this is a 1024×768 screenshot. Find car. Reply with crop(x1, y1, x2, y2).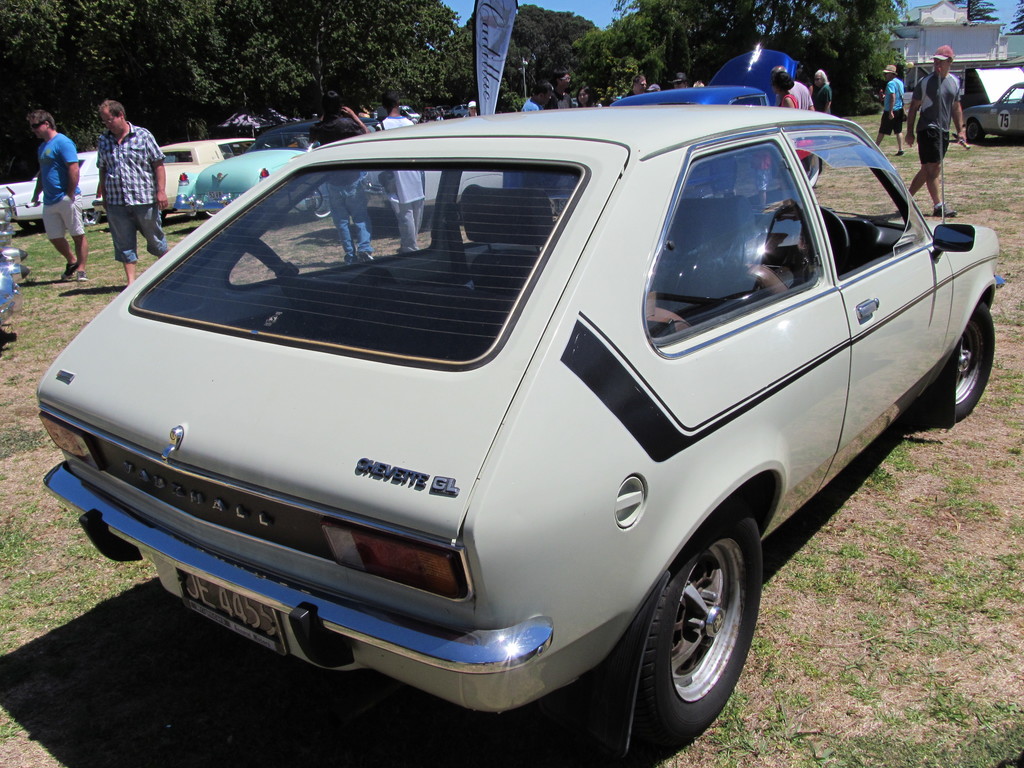
crop(28, 101, 1012, 762).
